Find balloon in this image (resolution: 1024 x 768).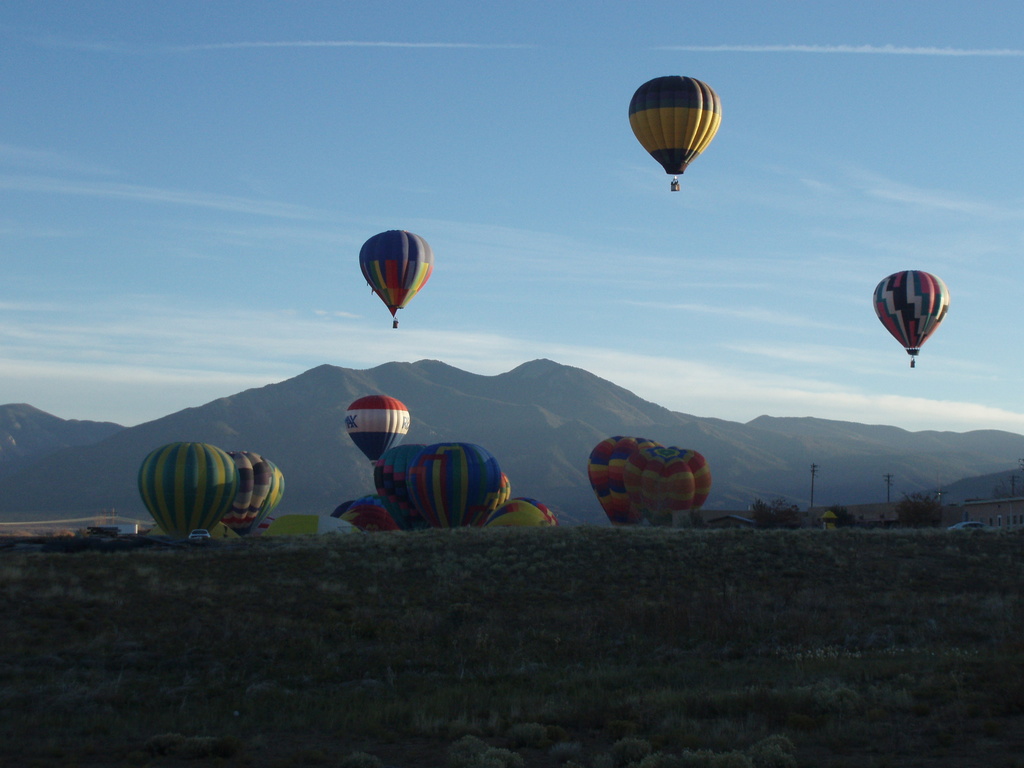
bbox(358, 230, 435, 319).
